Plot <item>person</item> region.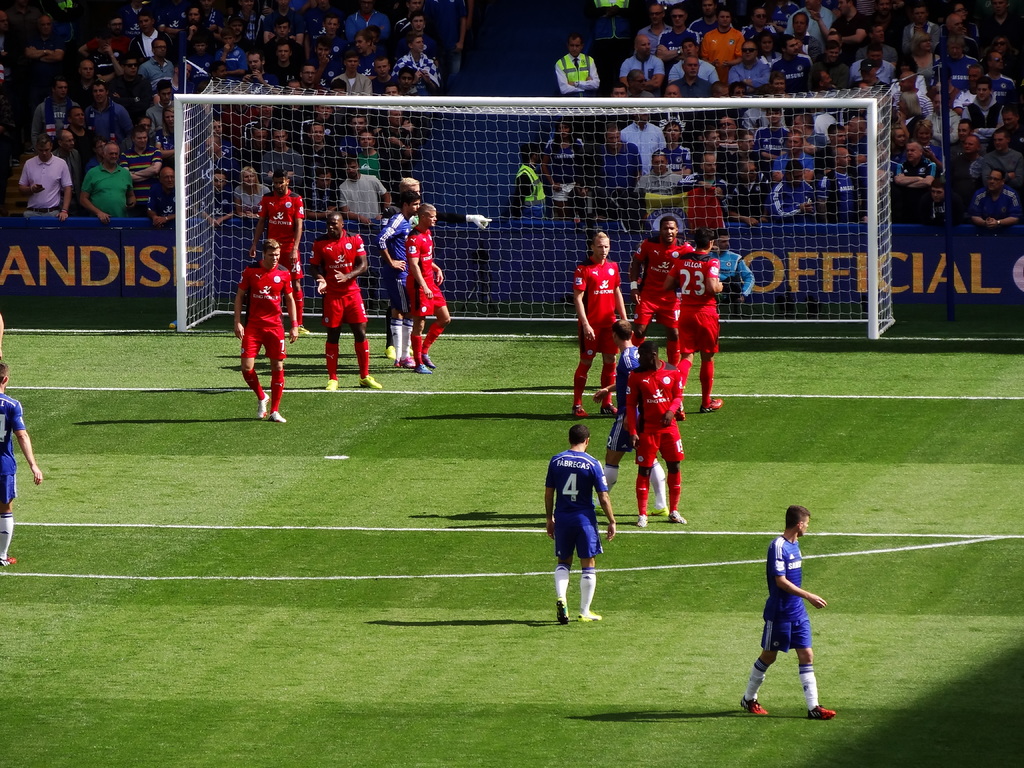
Plotted at bbox=(647, 113, 689, 173).
